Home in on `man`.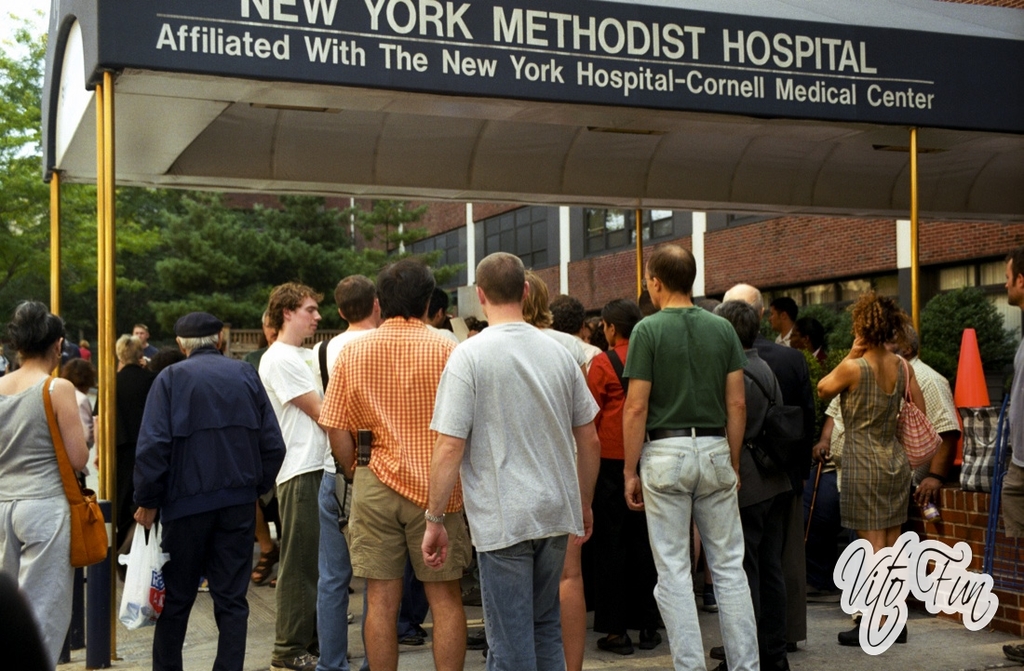
Homed in at 118:283:272:670.
